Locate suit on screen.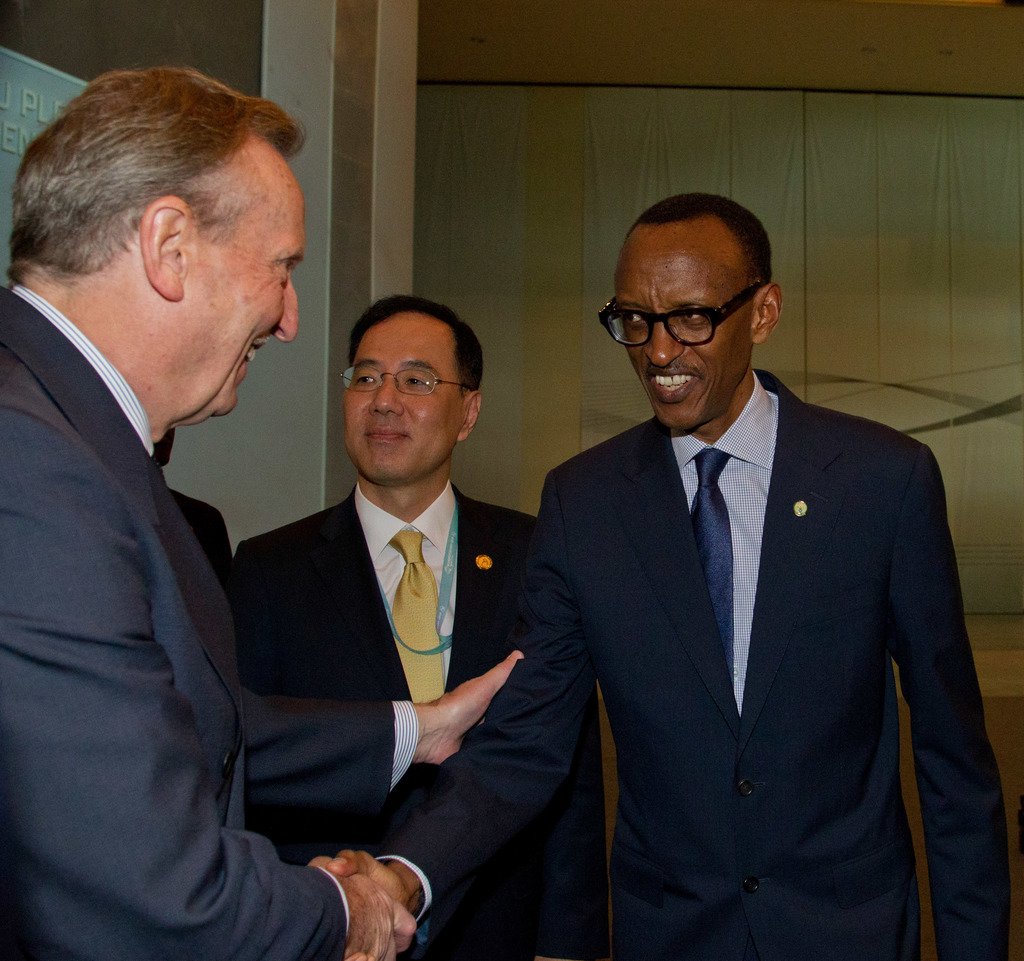
On screen at <bbox>384, 366, 1011, 960</bbox>.
